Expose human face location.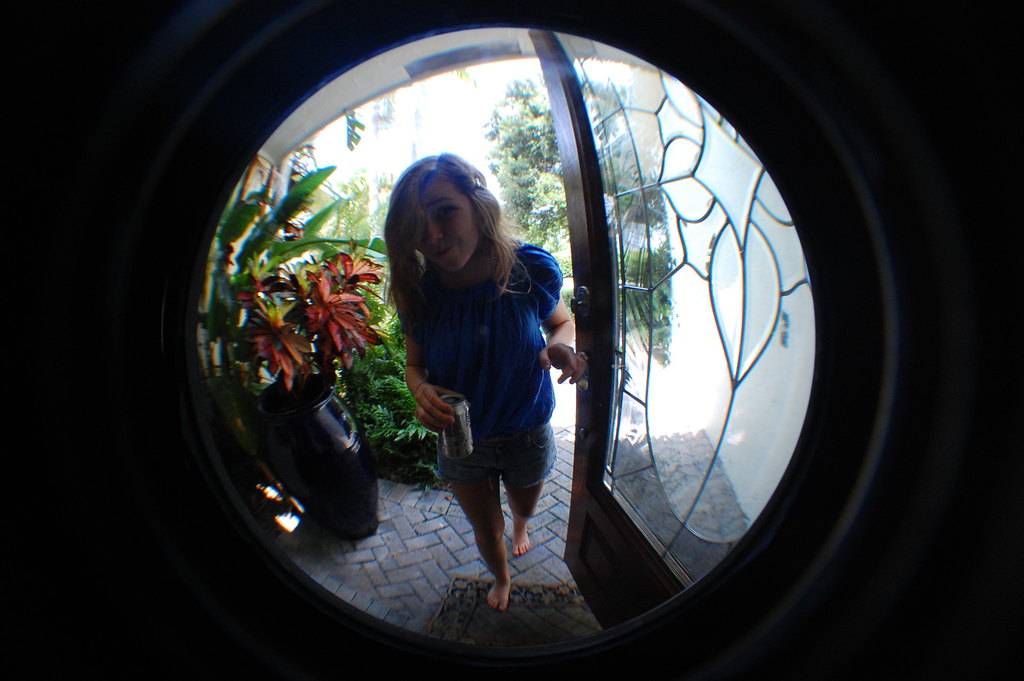
Exposed at (413, 176, 477, 268).
